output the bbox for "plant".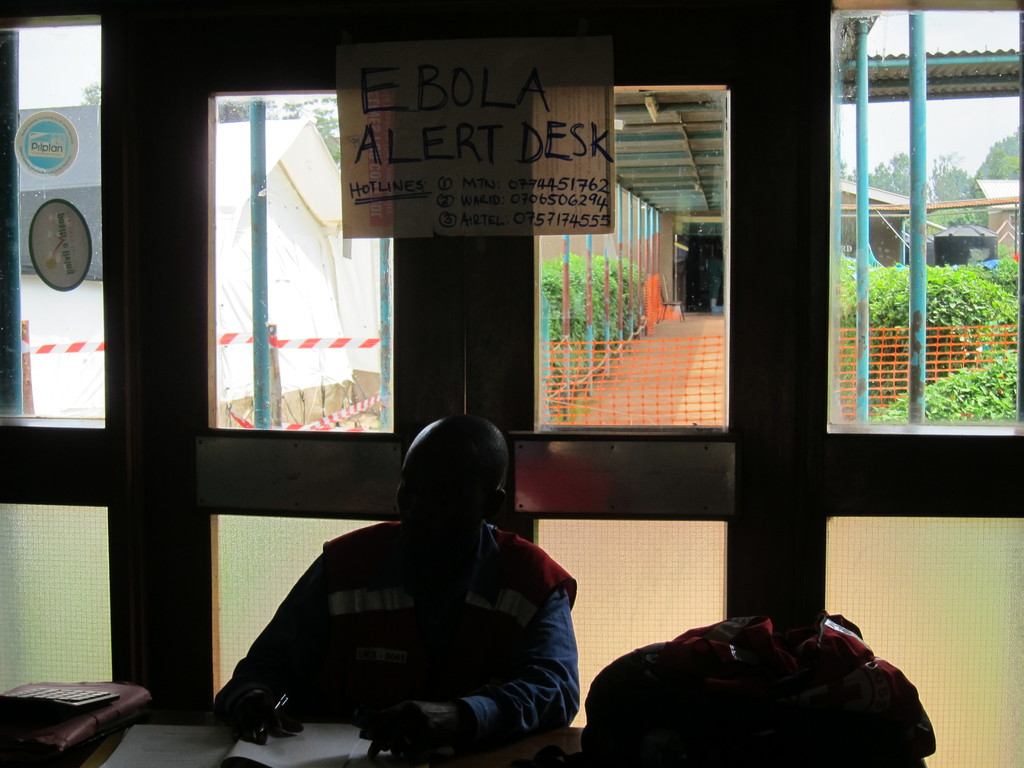
rect(538, 259, 573, 399).
